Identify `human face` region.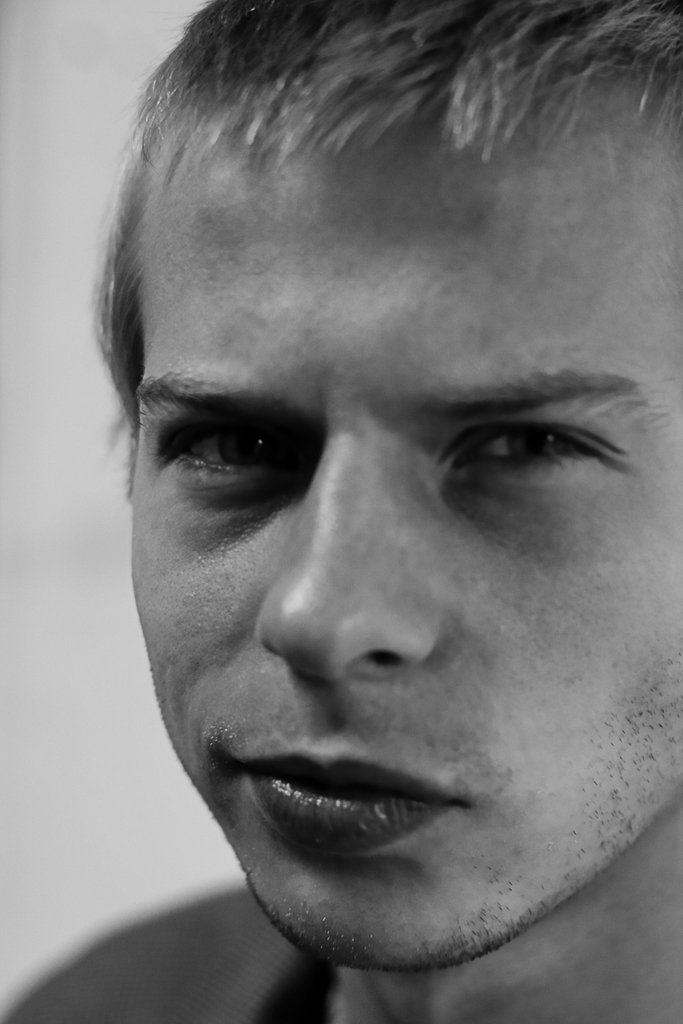
Region: select_region(134, 79, 682, 964).
